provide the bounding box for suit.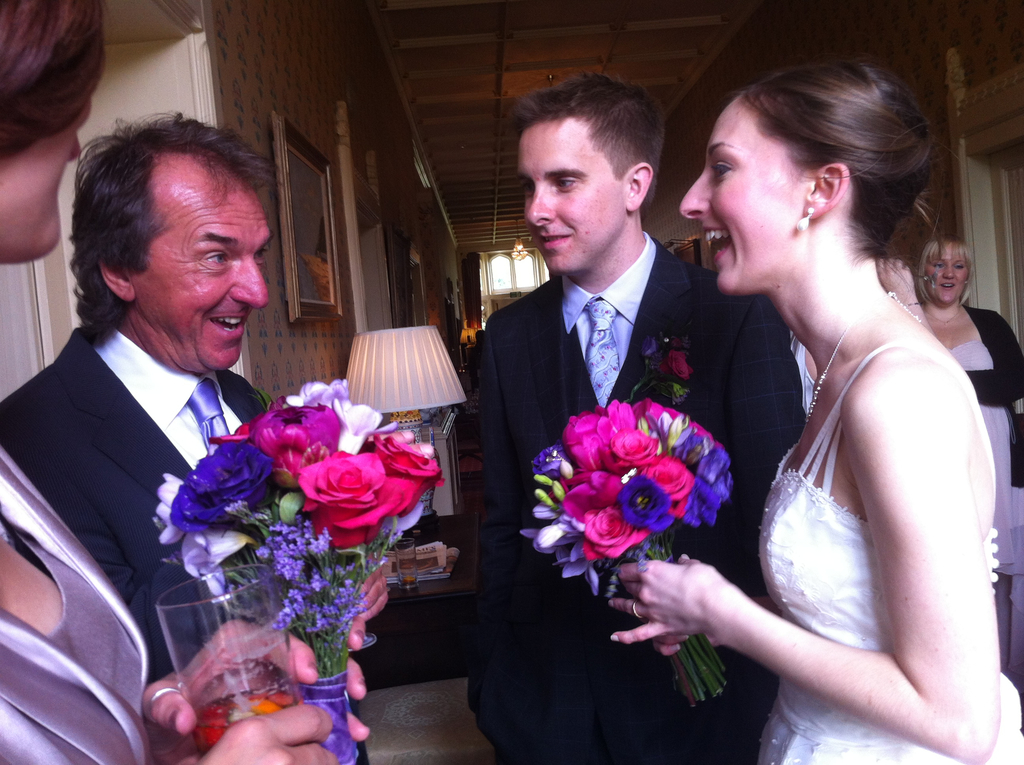
detection(459, 229, 799, 762).
